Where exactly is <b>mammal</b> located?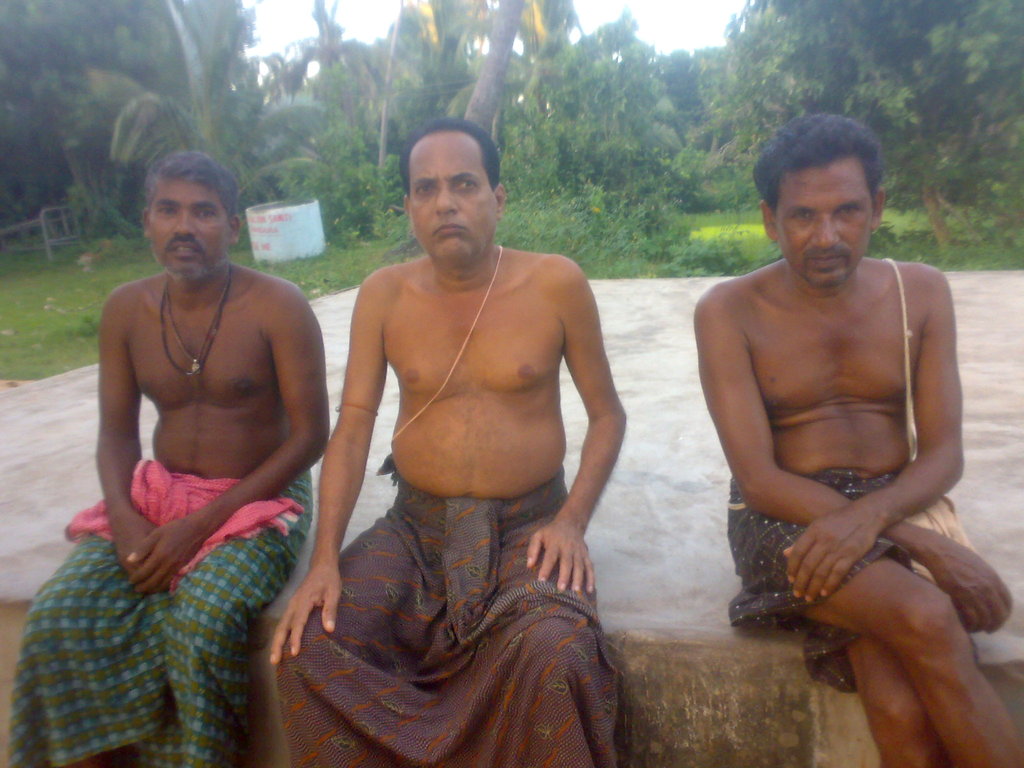
Its bounding box is (693, 105, 1023, 765).
